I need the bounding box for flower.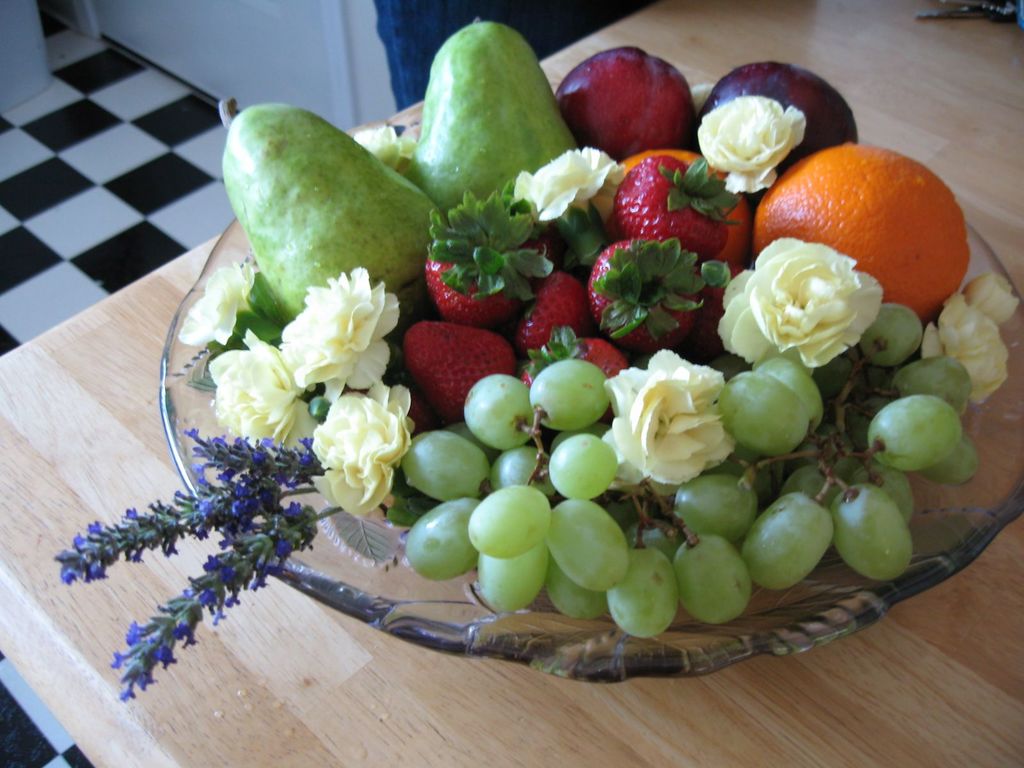
Here it is: locate(700, 94, 807, 196).
